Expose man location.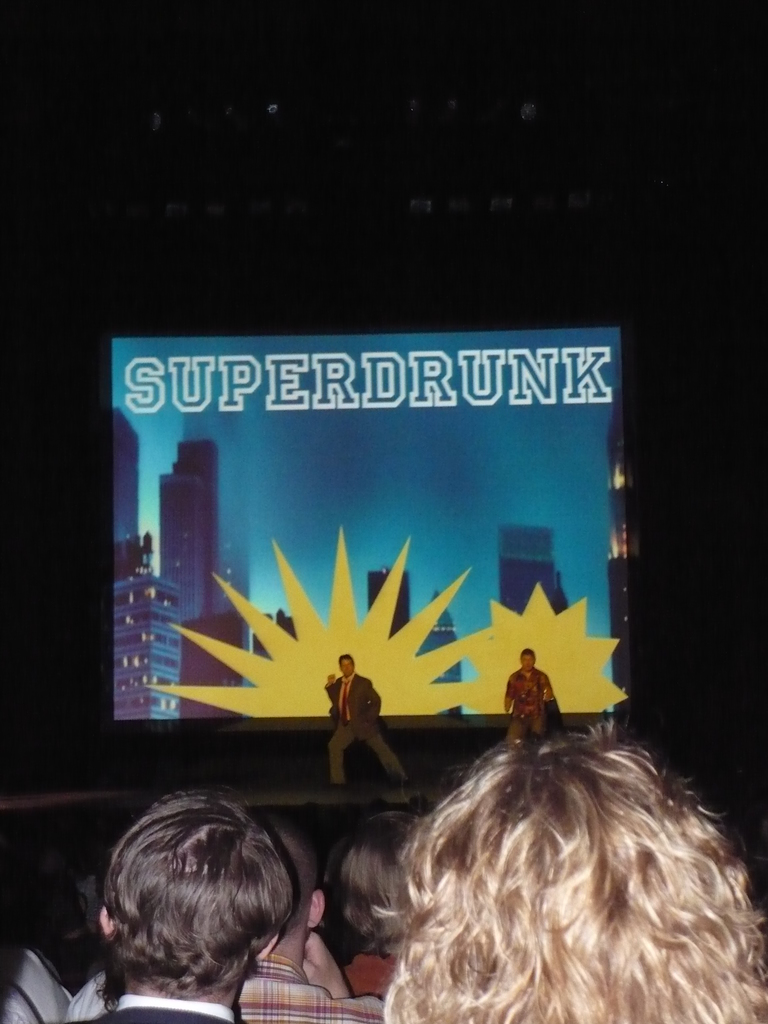
Exposed at bbox(227, 825, 397, 1023).
